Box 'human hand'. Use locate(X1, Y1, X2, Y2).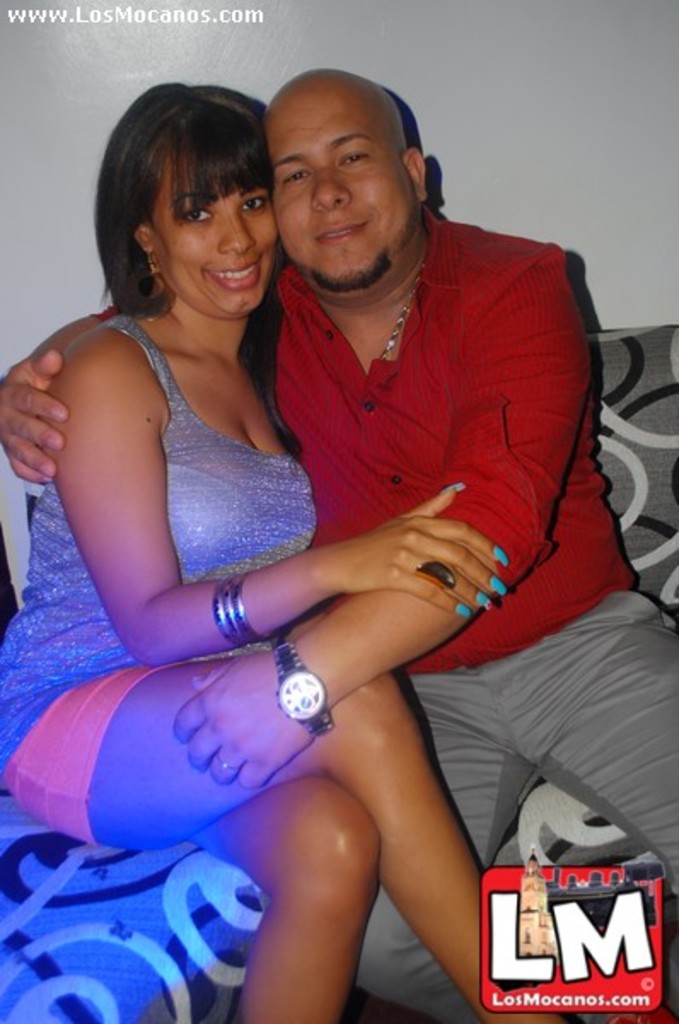
locate(0, 345, 65, 490).
